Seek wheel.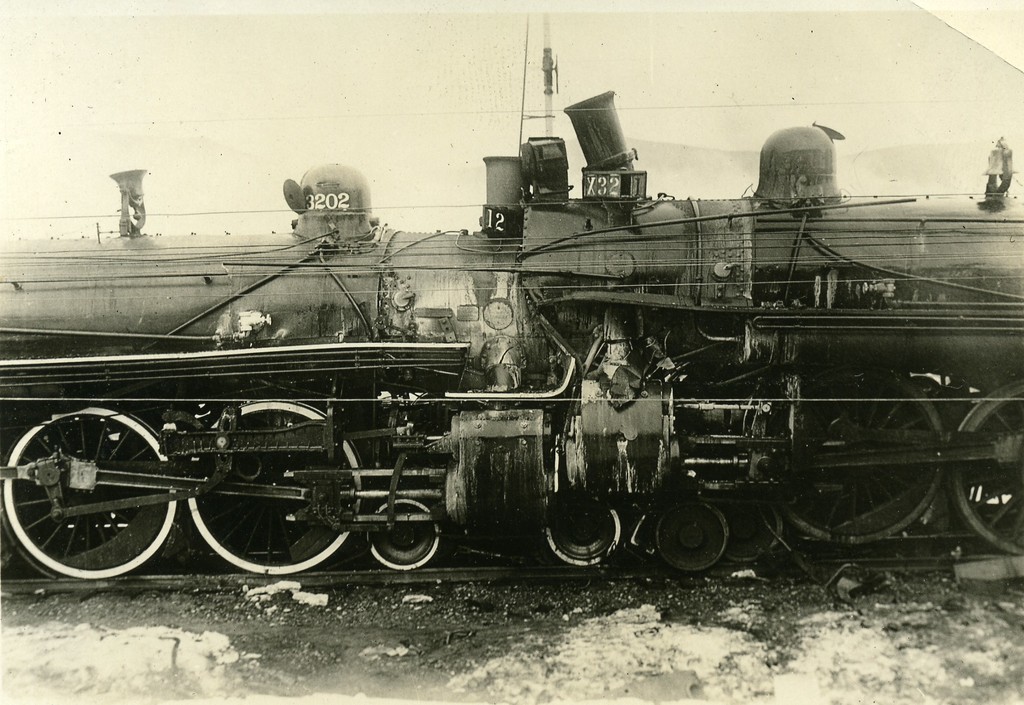
[948,377,1023,551].
